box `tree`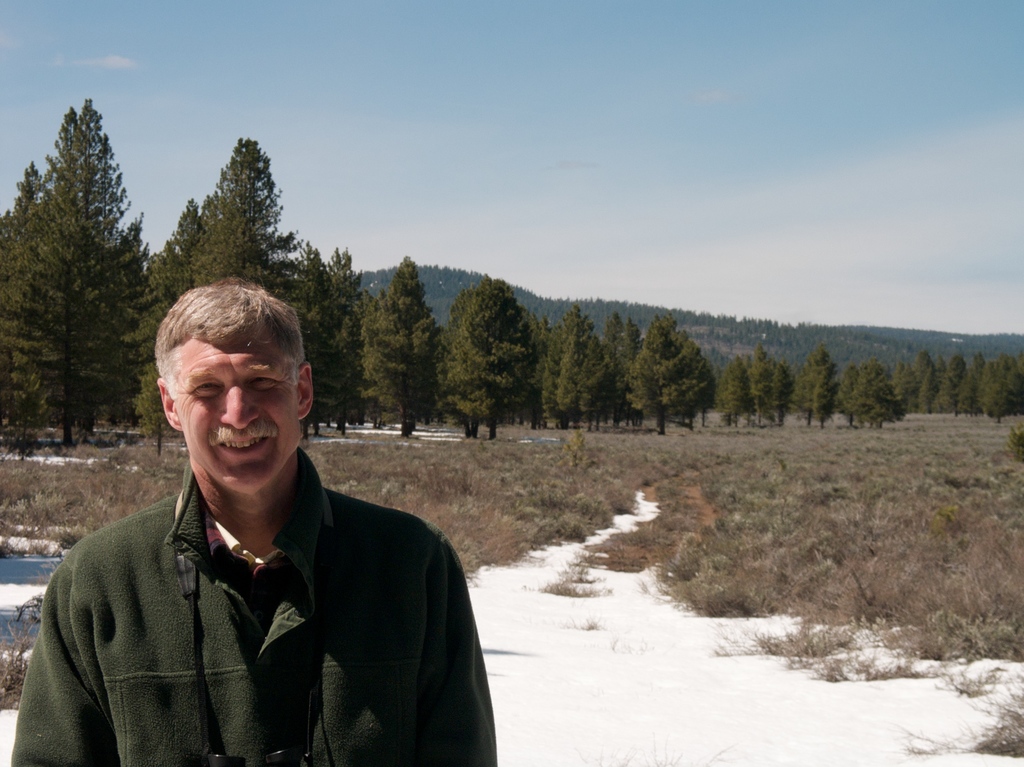
box=[753, 344, 784, 414]
